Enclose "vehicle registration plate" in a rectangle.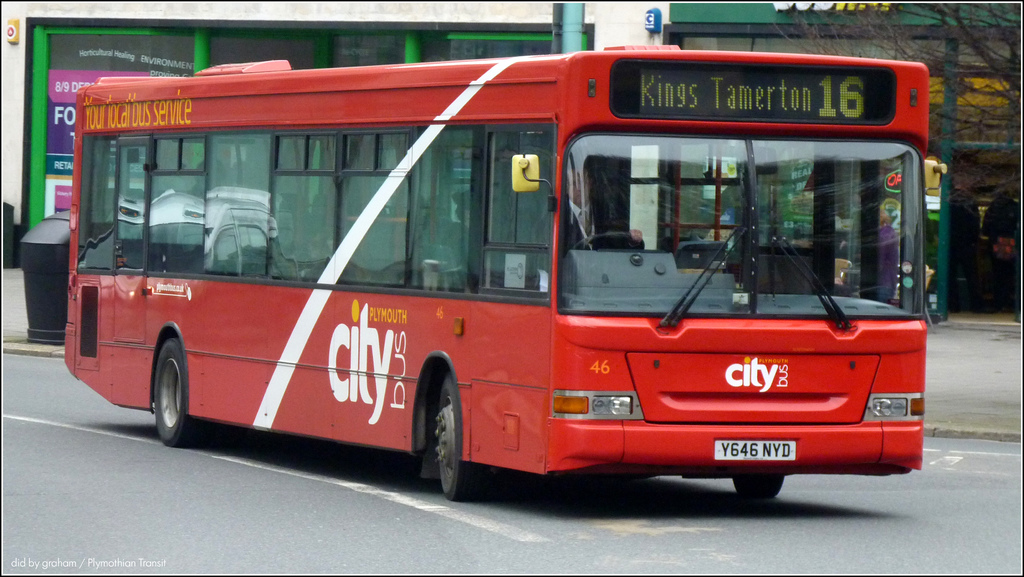
box(712, 441, 795, 458).
